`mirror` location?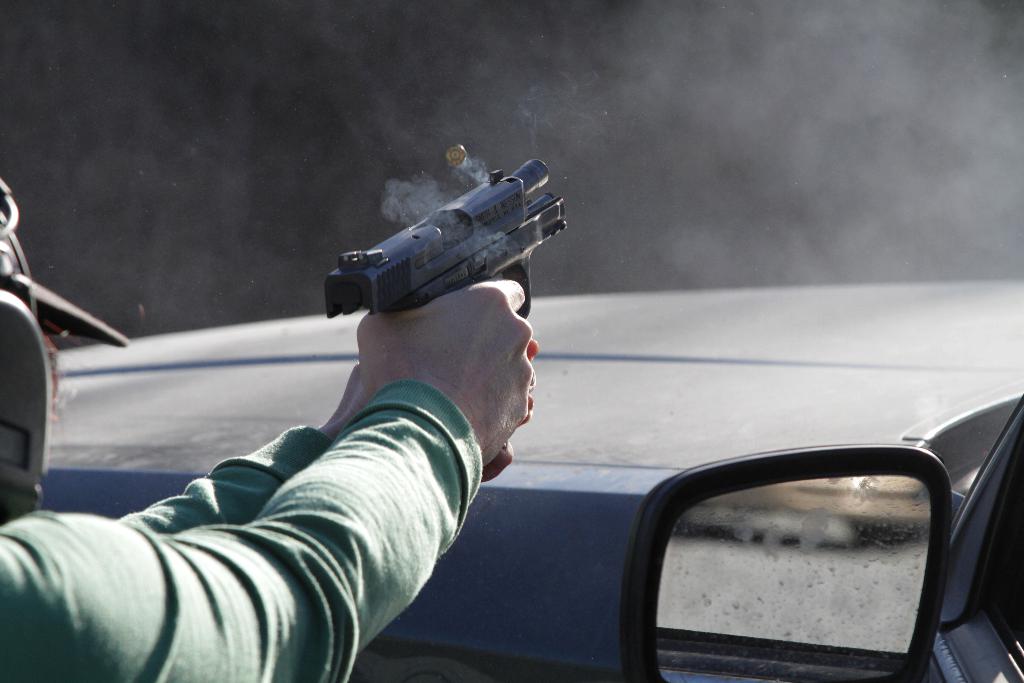
[649,466,938,682]
